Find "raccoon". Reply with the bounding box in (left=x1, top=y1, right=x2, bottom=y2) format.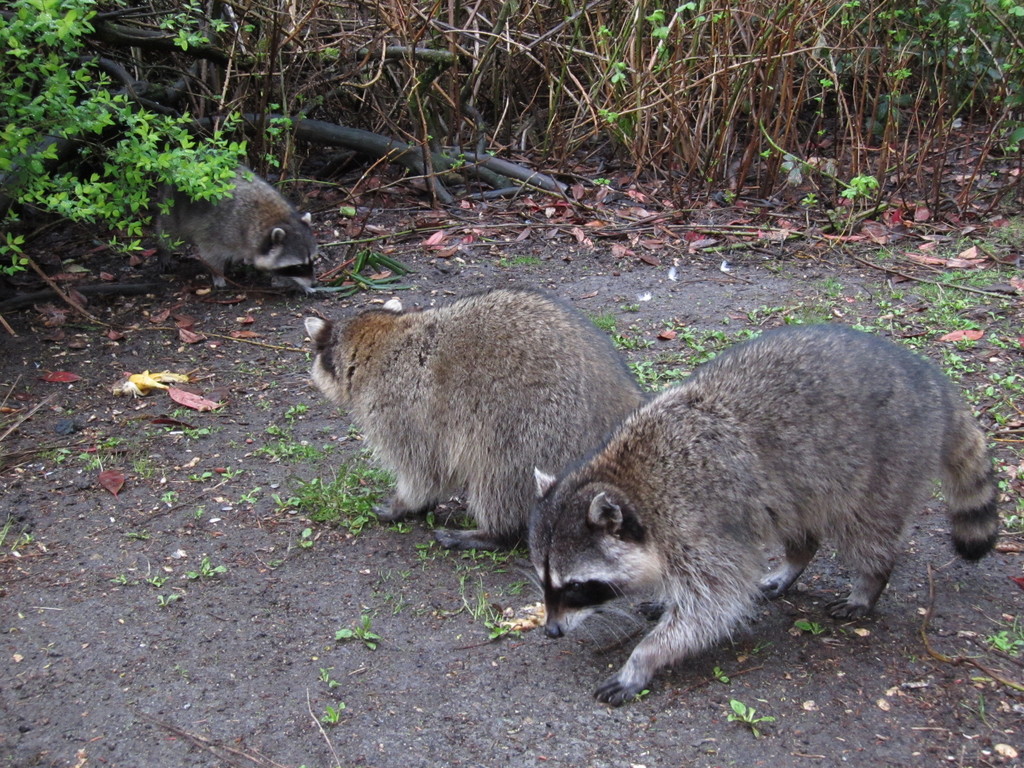
(left=308, top=284, right=650, bottom=552).
